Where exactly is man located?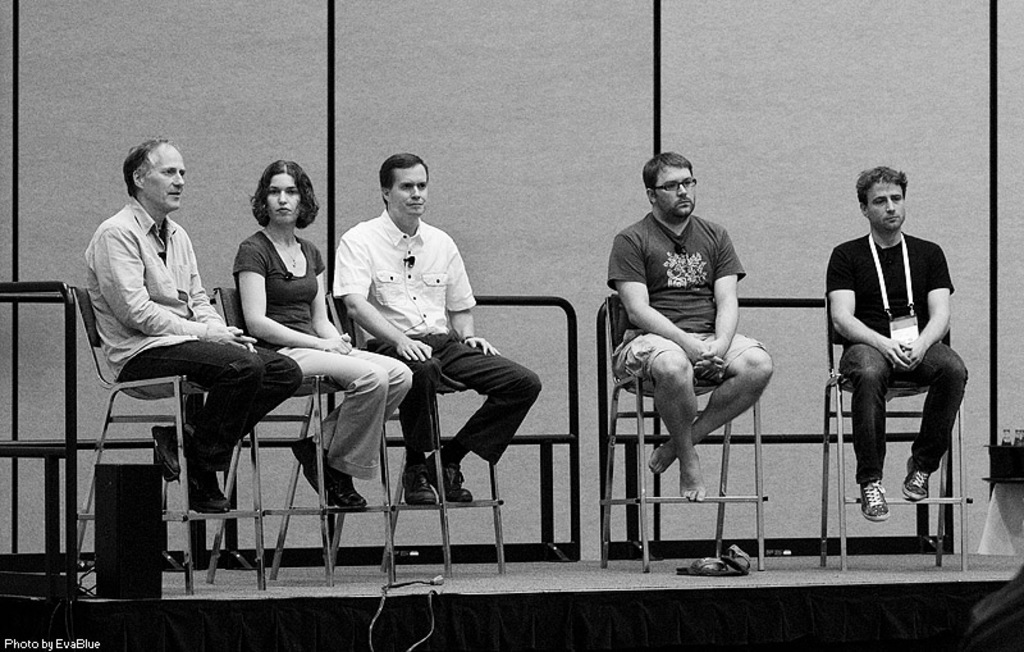
Its bounding box is select_region(77, 131, 294, 518).
